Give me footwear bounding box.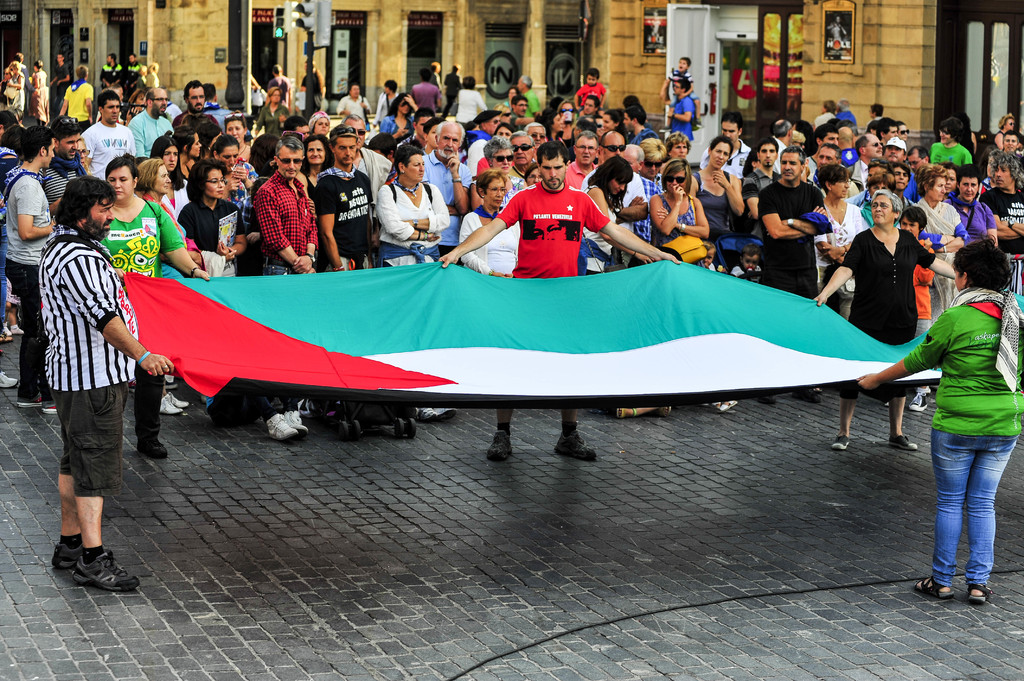
box(41, 393, 60, 414).
